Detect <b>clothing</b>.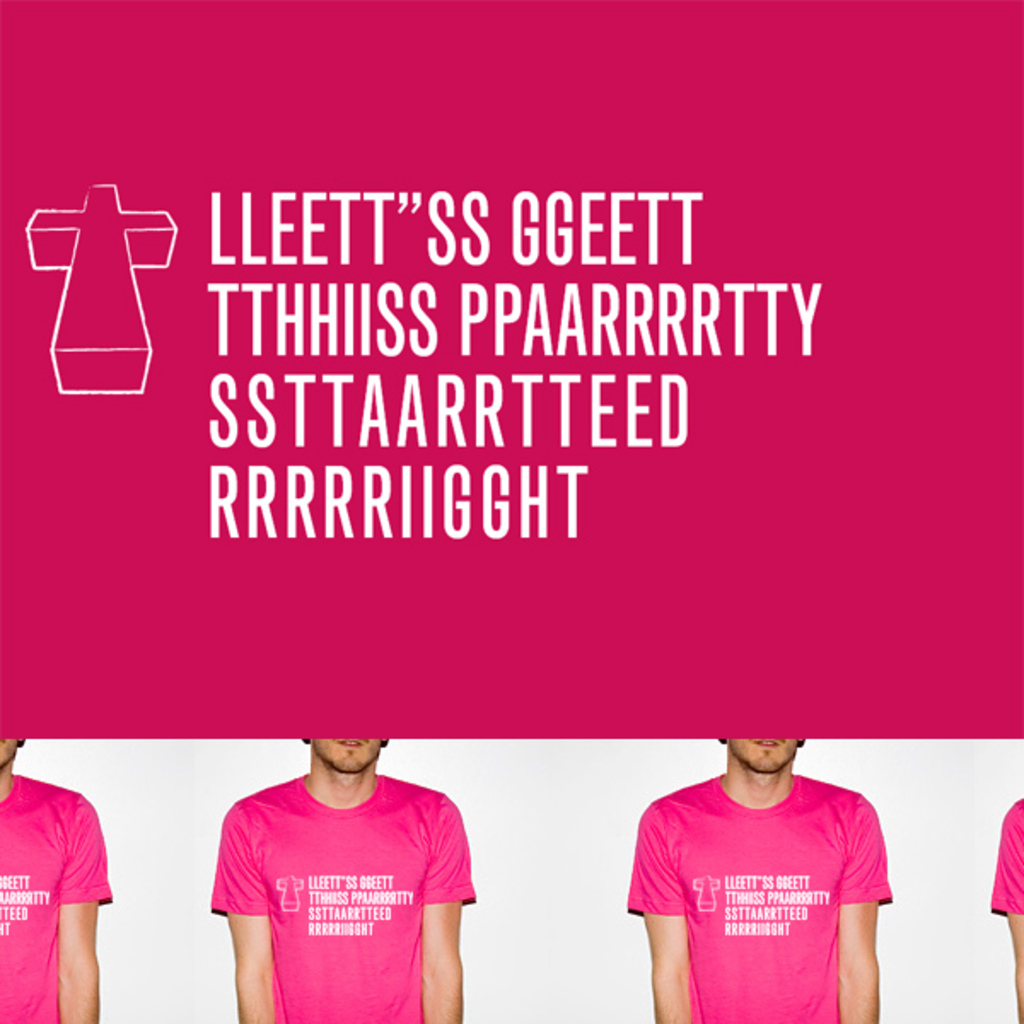
Detected at (642, 778, 893, 1015).
